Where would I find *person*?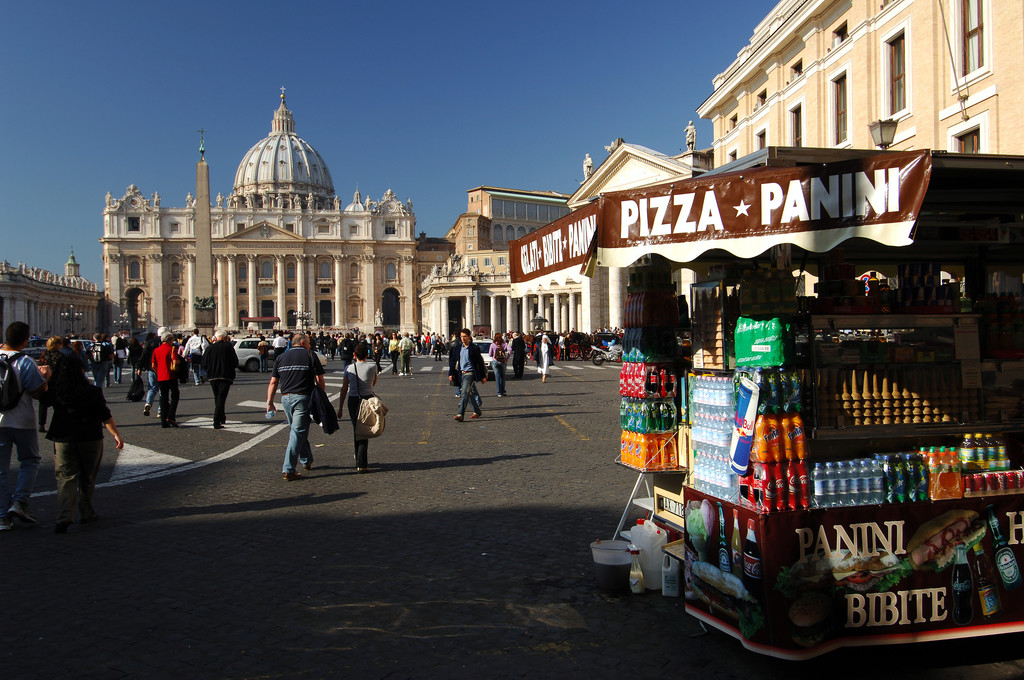
At l=92, t=330, r=104, b=392.
